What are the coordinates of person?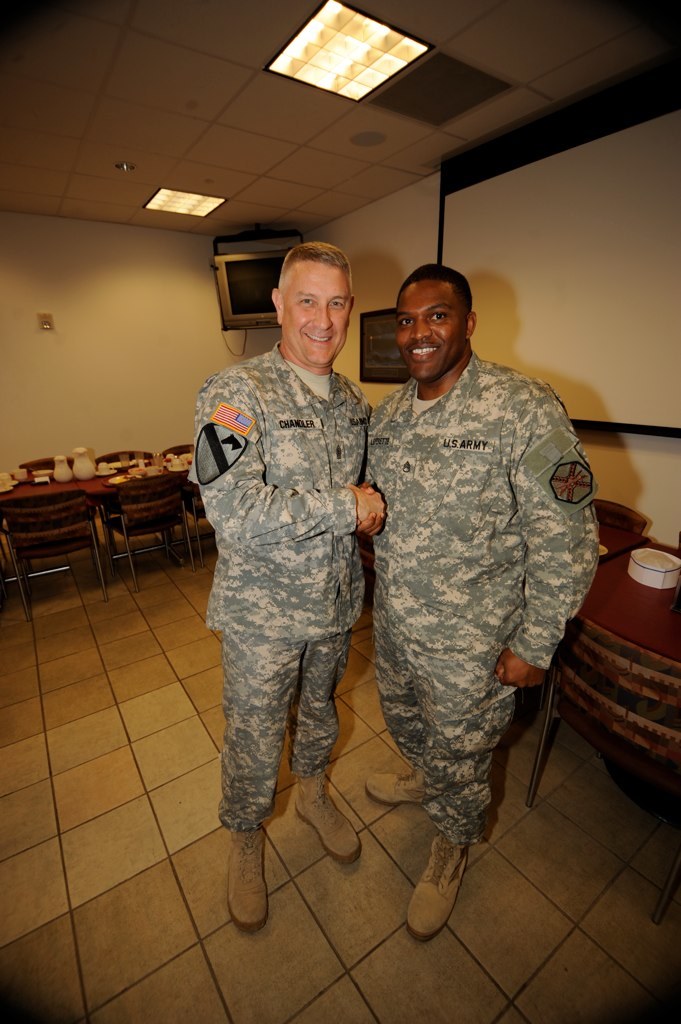
{"x1": 195, "y1": 276, "x2": 395, "y2": 897}.
